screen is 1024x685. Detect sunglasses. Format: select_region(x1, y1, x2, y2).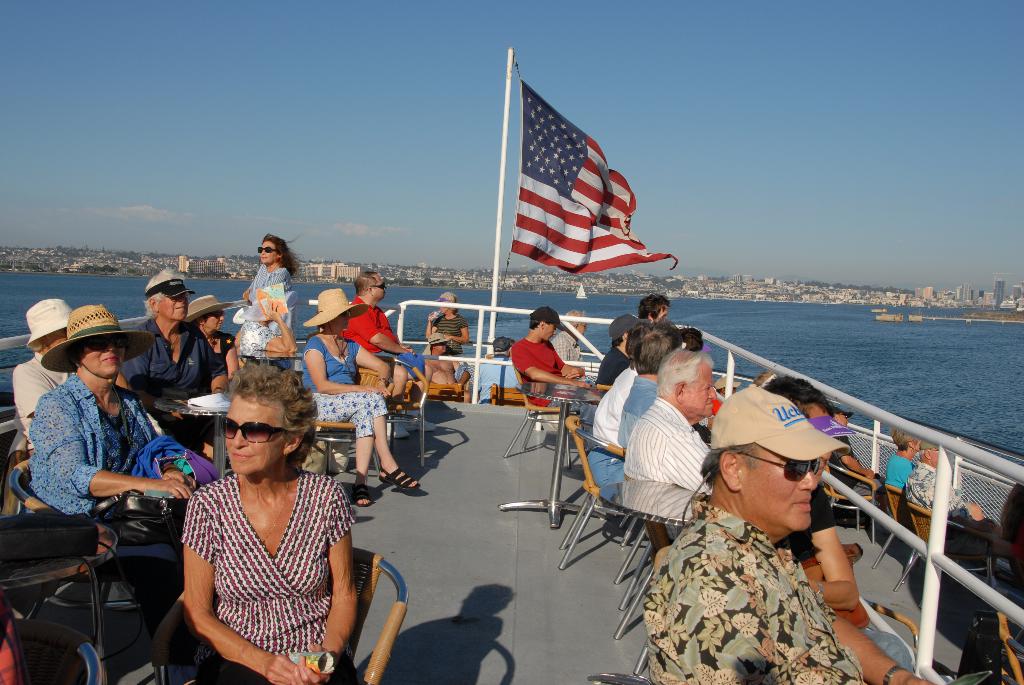
select_region(223, 420, 289, 442).
